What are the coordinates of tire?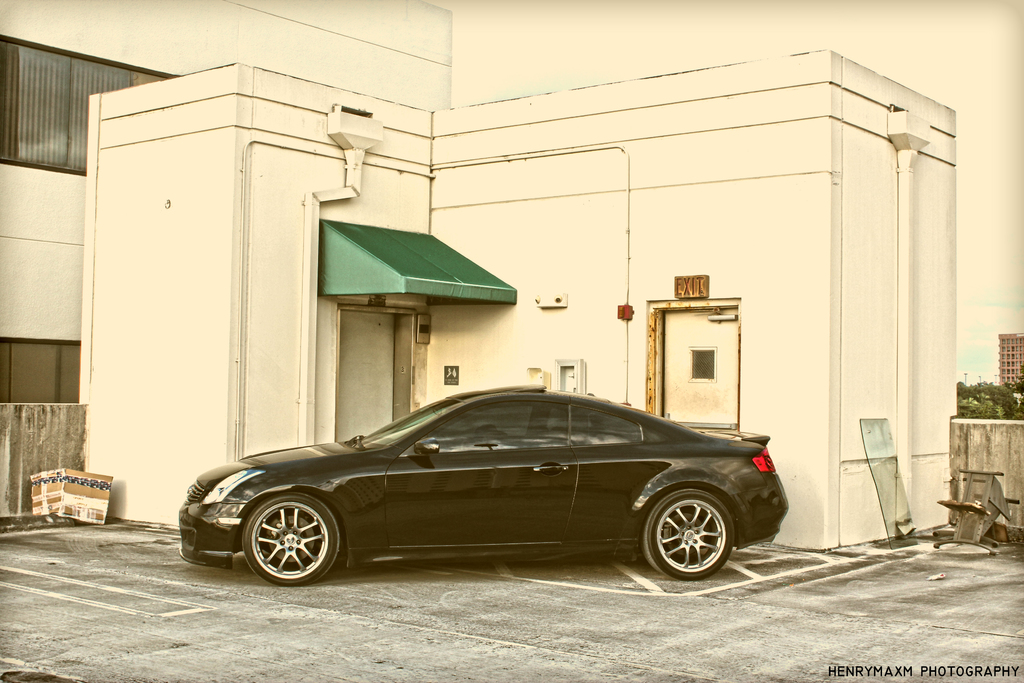
241/494/340/587.
